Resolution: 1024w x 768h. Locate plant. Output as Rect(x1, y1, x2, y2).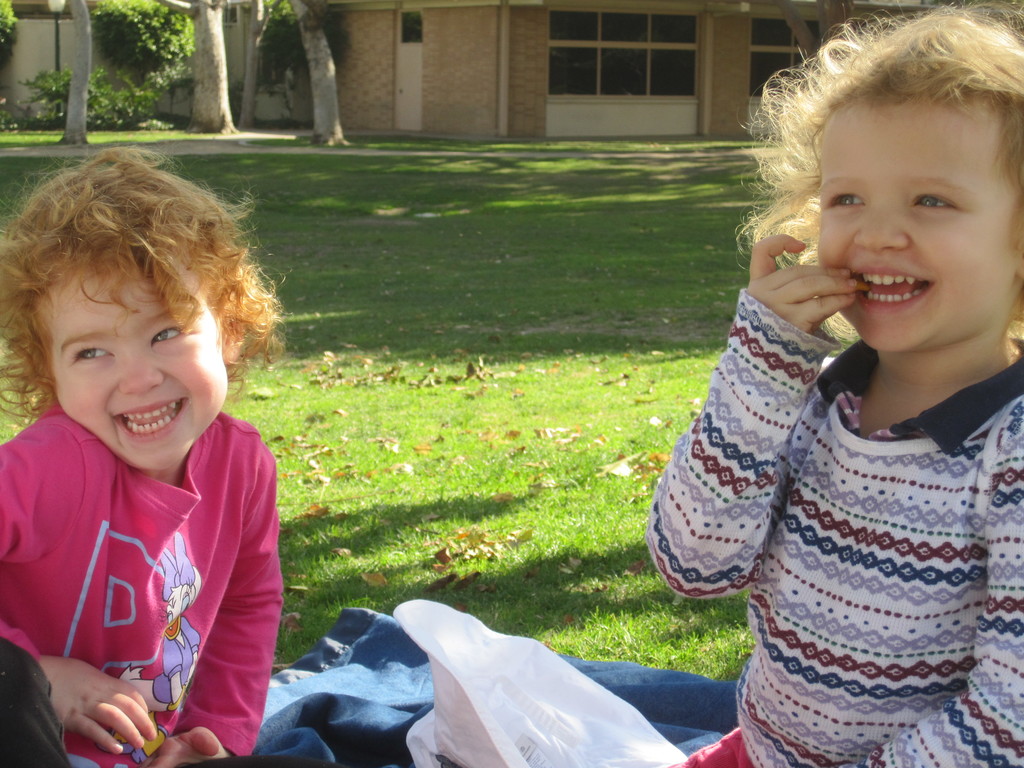
Rect(0, 0, 15, 58).
